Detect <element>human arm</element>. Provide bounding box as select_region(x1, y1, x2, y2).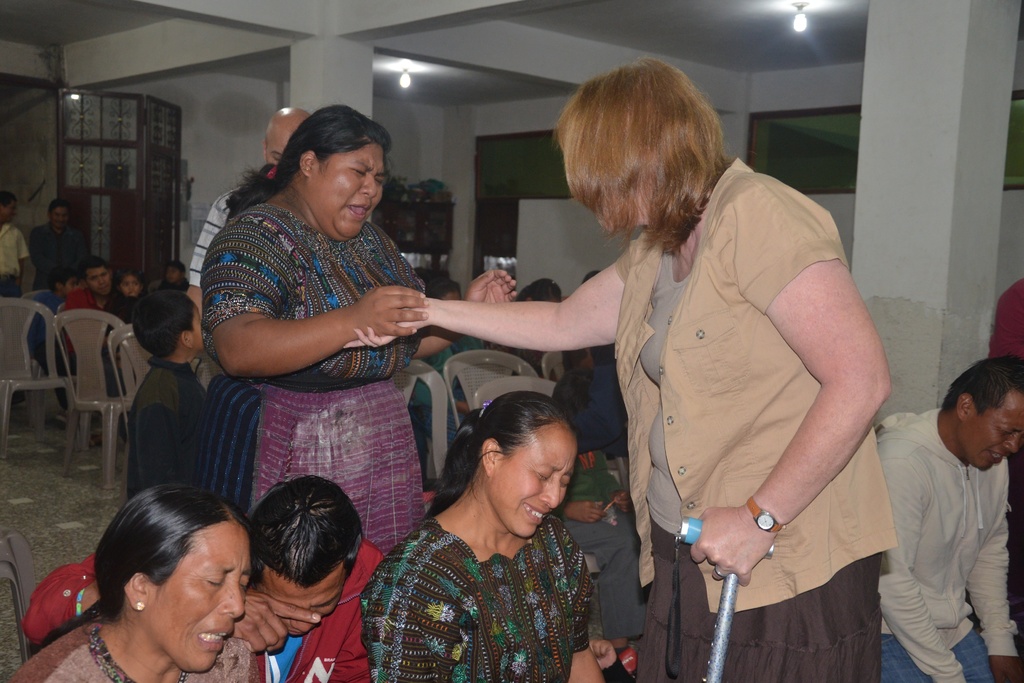
select_region(216, 239, 446, 405).
